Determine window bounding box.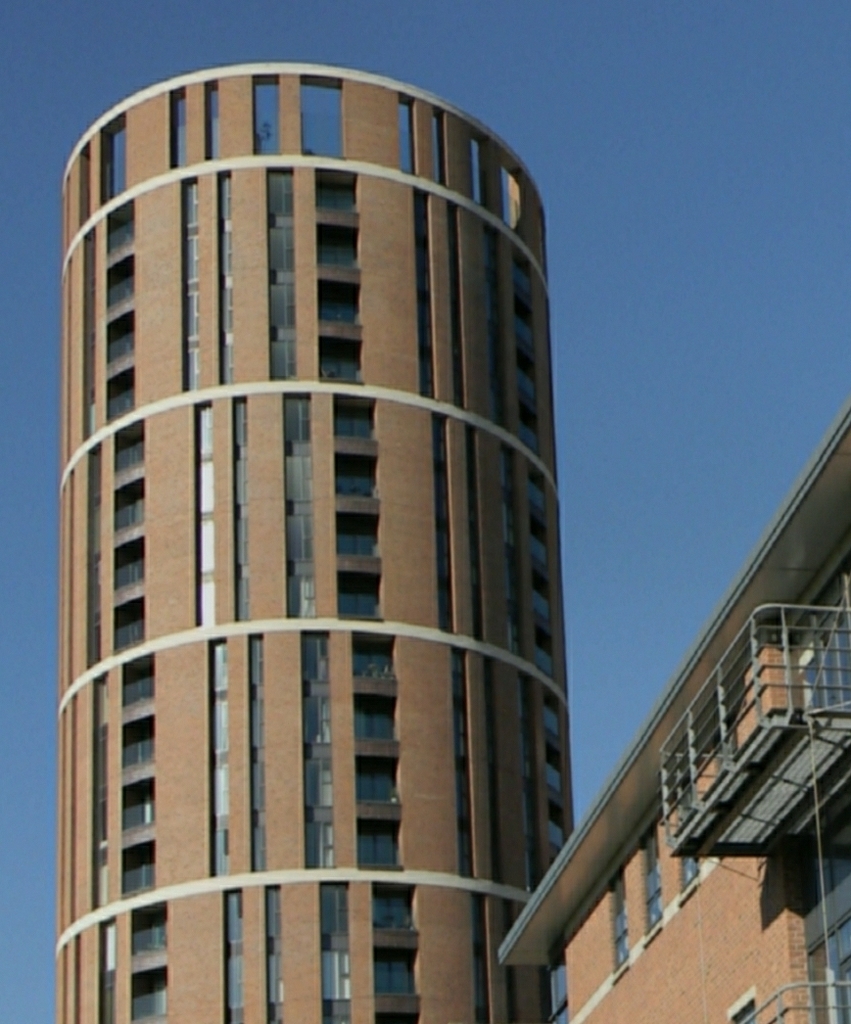
Determined: {"left": 674, "top": 831, "right": 693, "bottom": 880}.
